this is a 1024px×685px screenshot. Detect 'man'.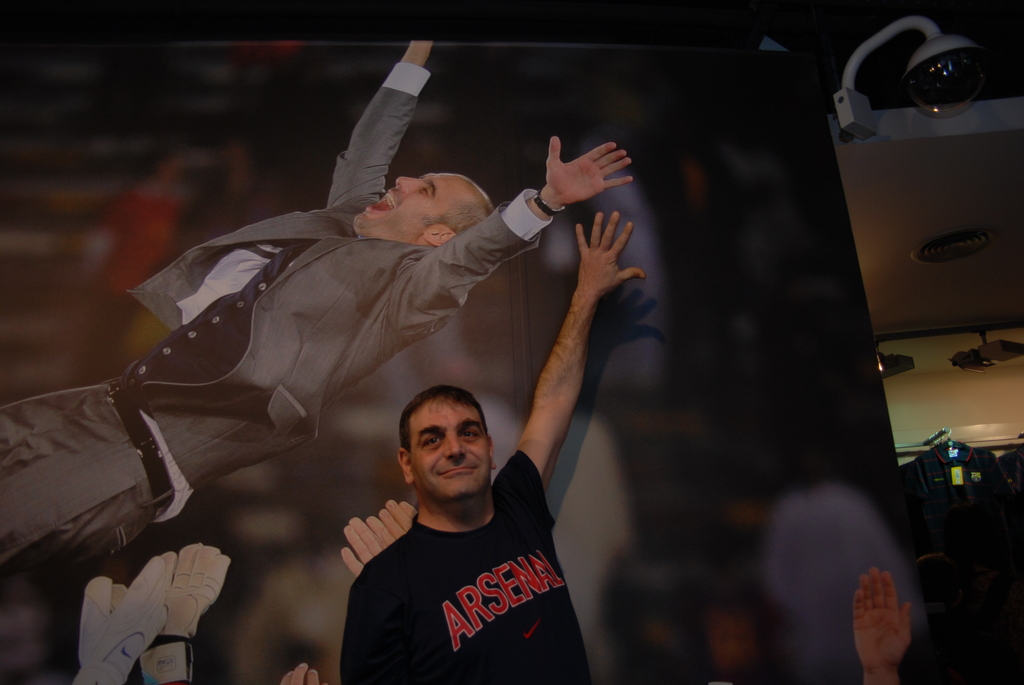
bbox(317, 237, 606, 669).
